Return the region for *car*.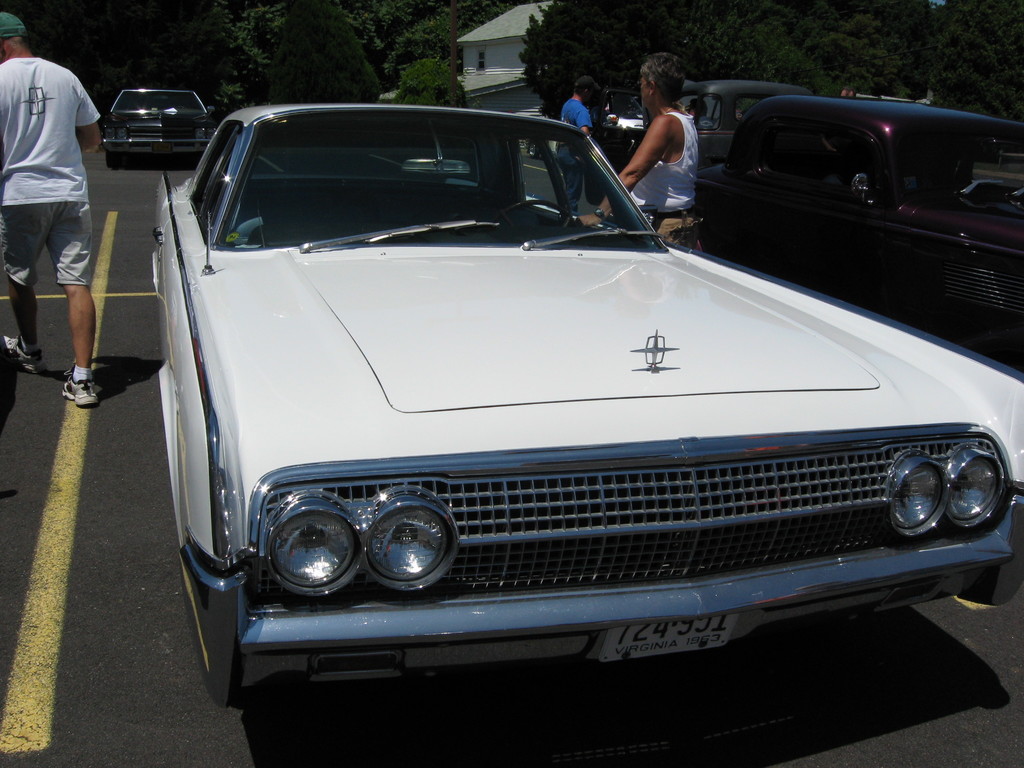
680,73,833,227.
